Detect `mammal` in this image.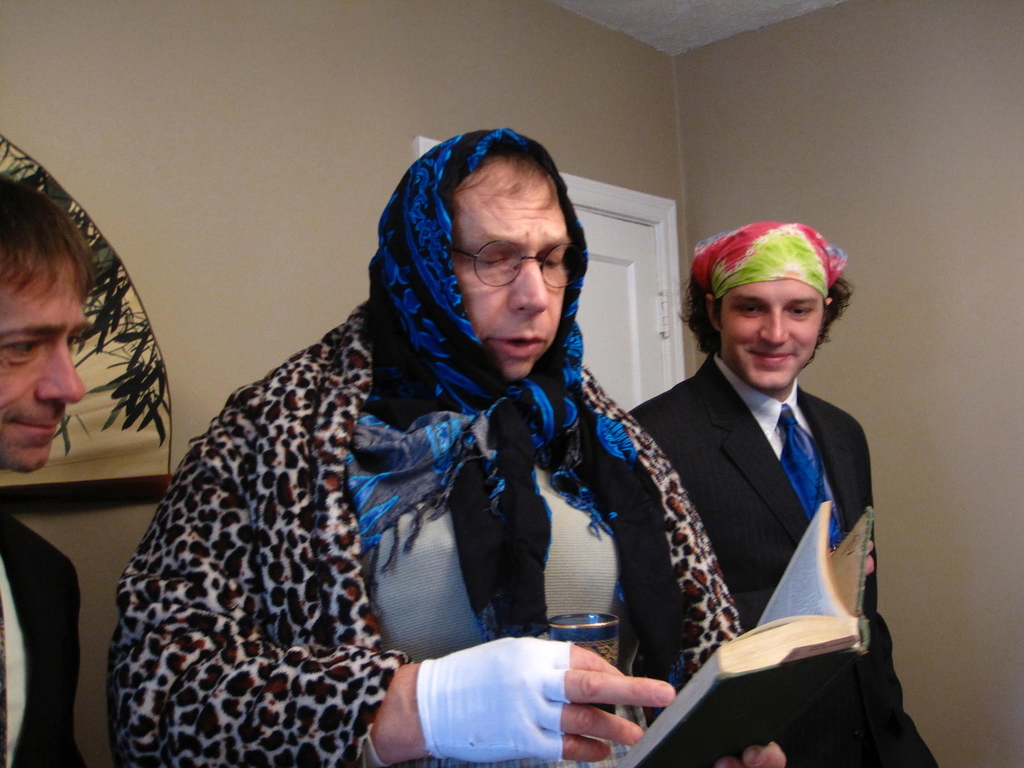
Detection: detection(620, 216, 942, 767).
